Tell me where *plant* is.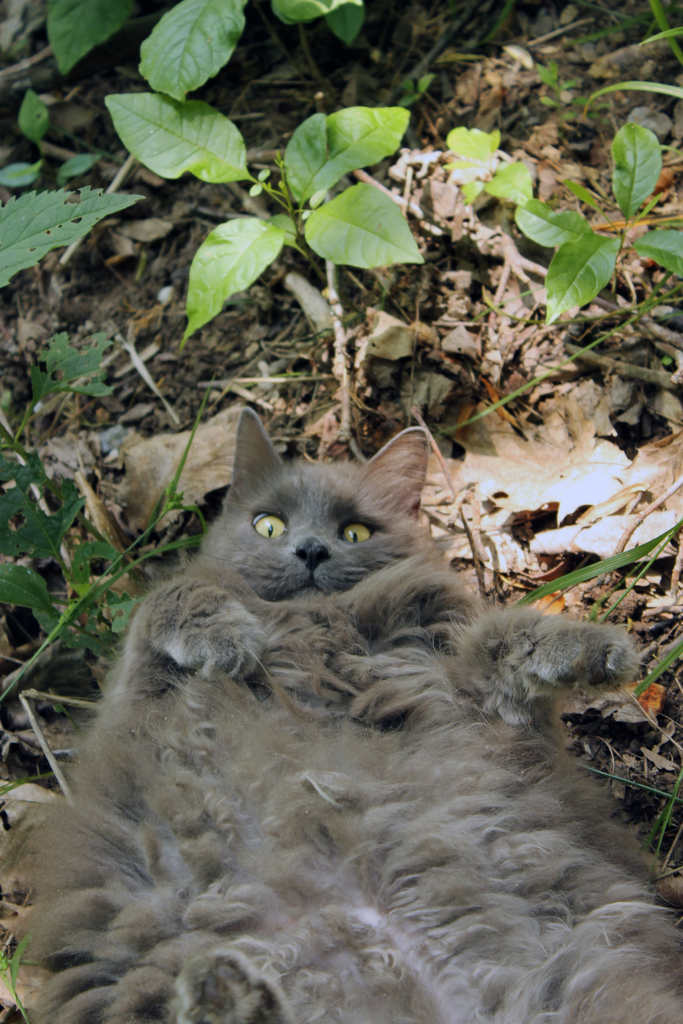
*plant* is at box(538, 66, 593, 136).
